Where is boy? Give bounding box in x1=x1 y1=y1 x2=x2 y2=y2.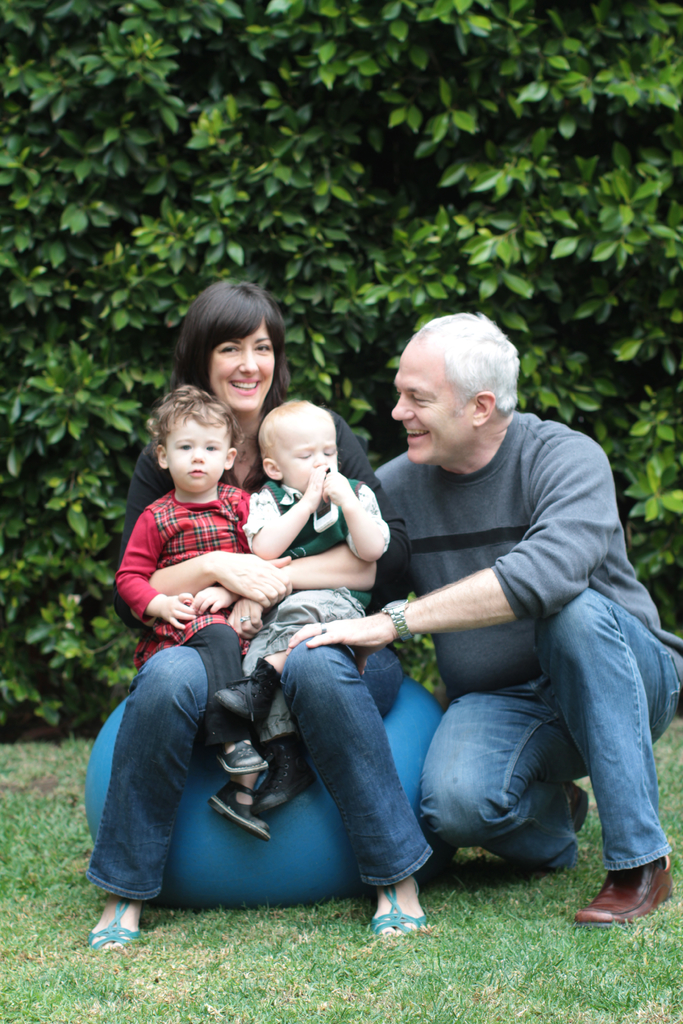
x1=115 y1=381 x2=262 y2=776.
